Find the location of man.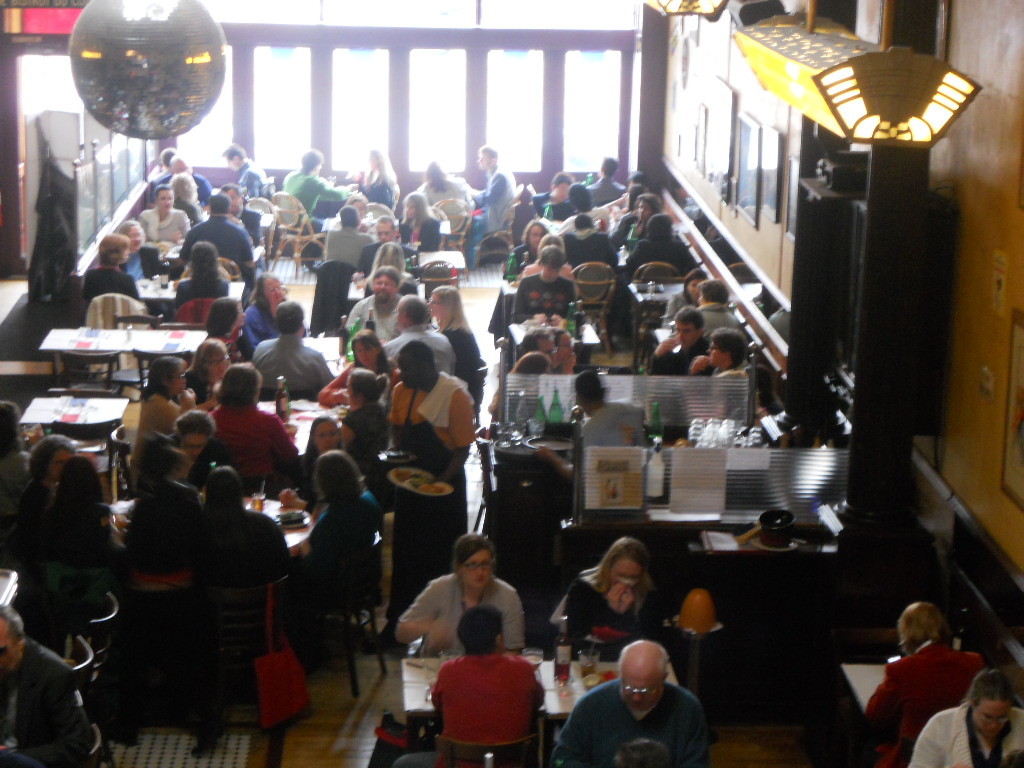
Location: select_region(519, 256, 578, 331).
